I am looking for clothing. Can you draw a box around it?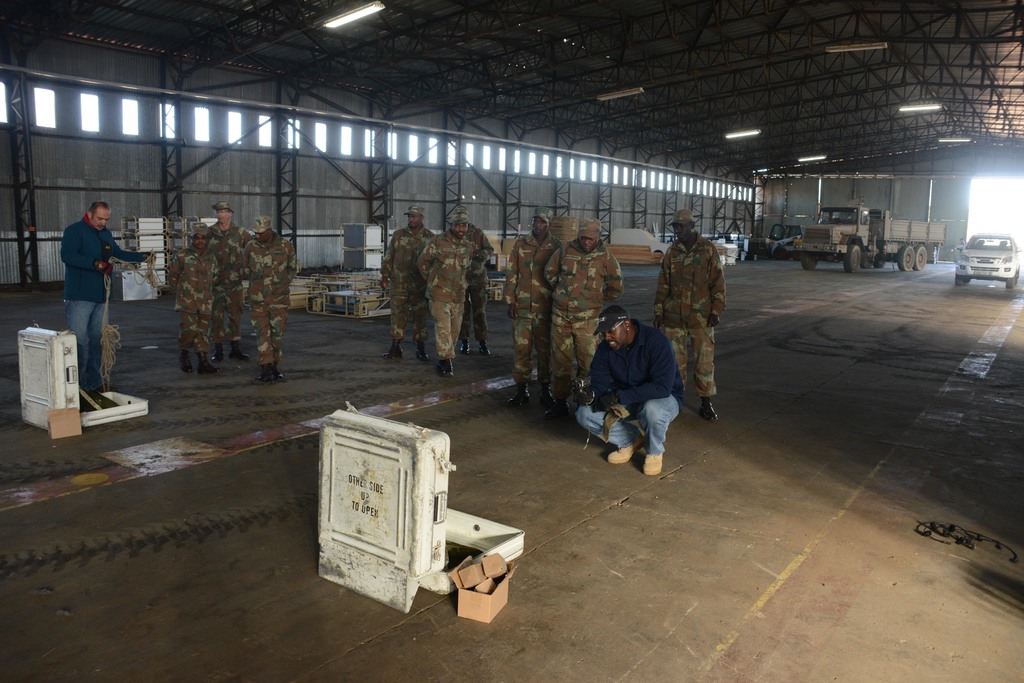
Sure, the bounding box is 566:328:687:463.
